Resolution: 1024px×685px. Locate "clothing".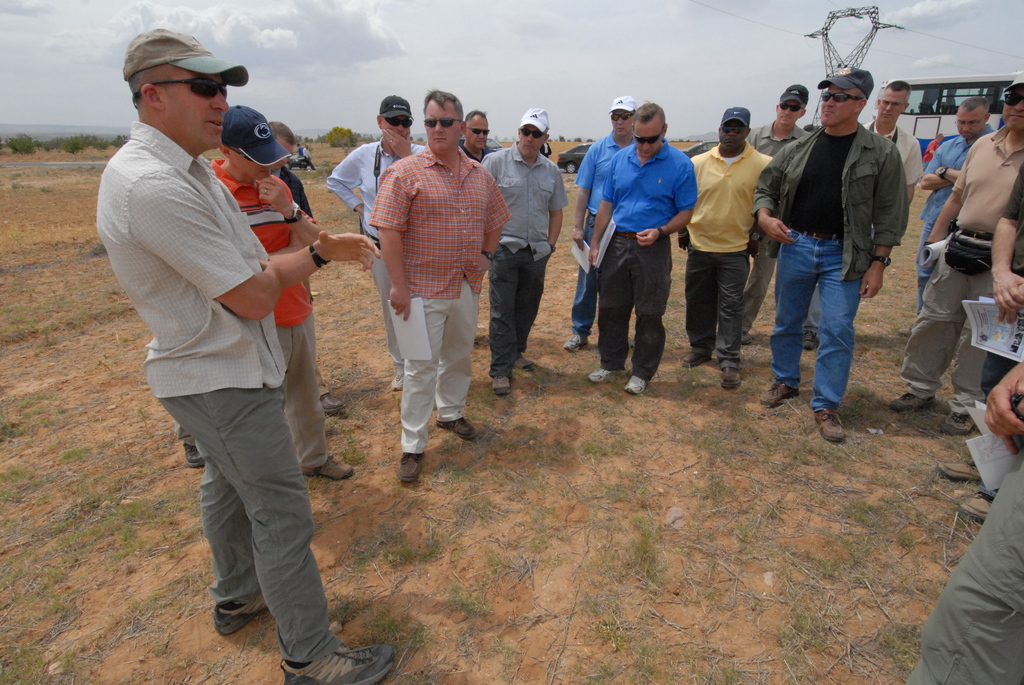
region(748, 119, 806, 331).
